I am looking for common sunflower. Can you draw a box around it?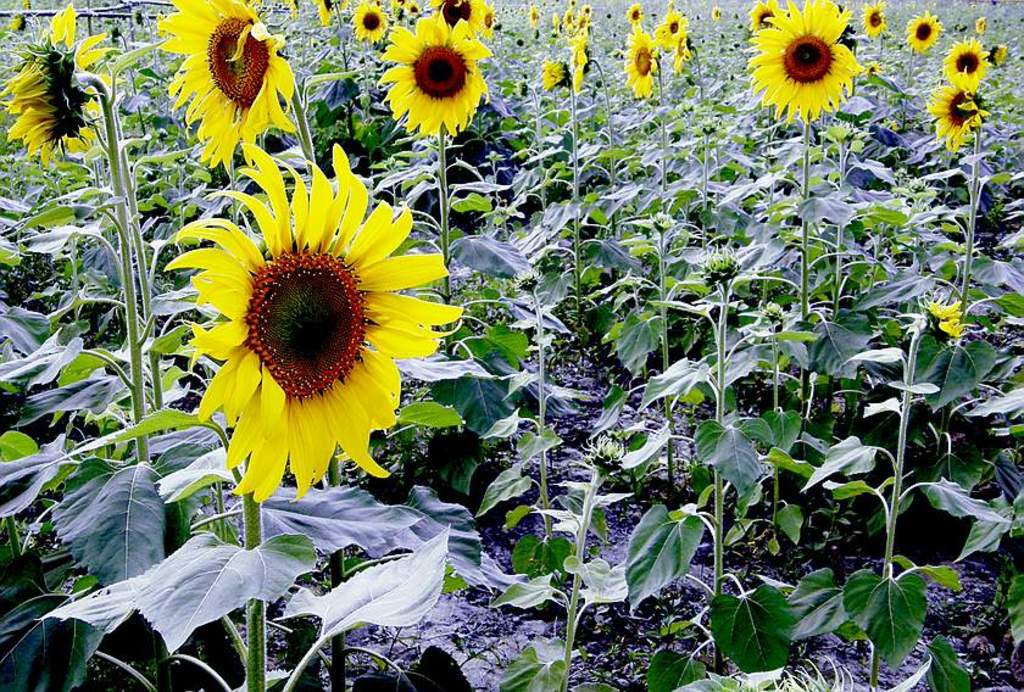
Sure, the bounding box is 173,156,453,498.
